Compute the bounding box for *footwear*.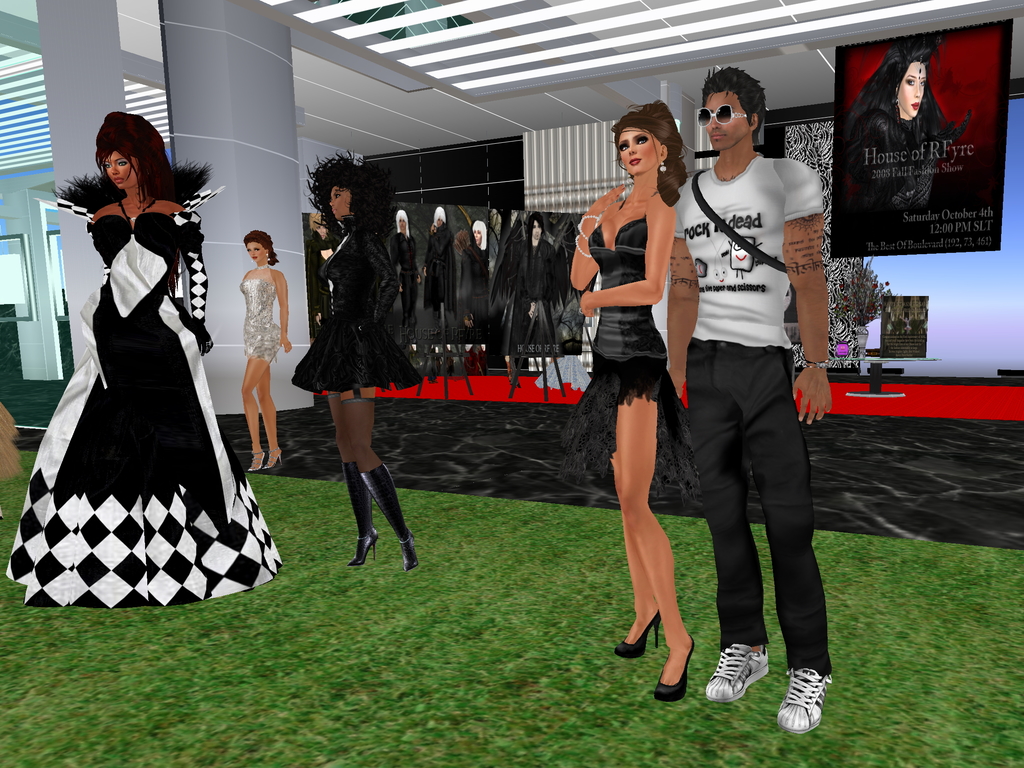
bbox(334, 461, 378, 567).
